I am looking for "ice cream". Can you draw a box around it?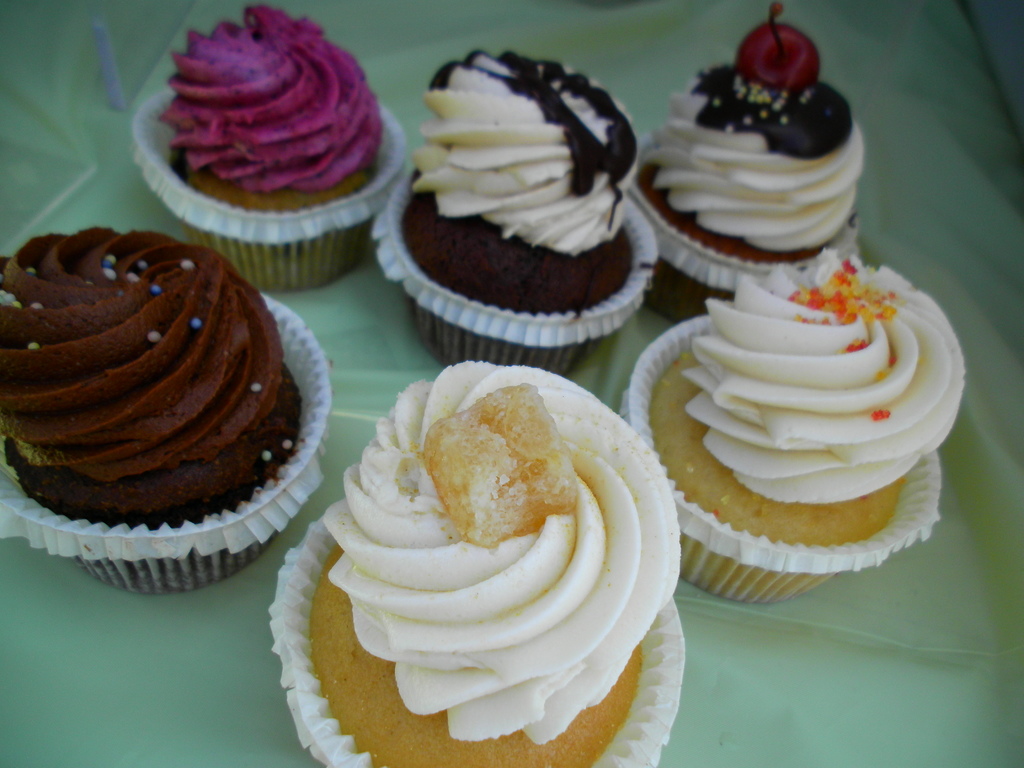
Sure, the bounding box is Rect(145, 0, 387, 198).
